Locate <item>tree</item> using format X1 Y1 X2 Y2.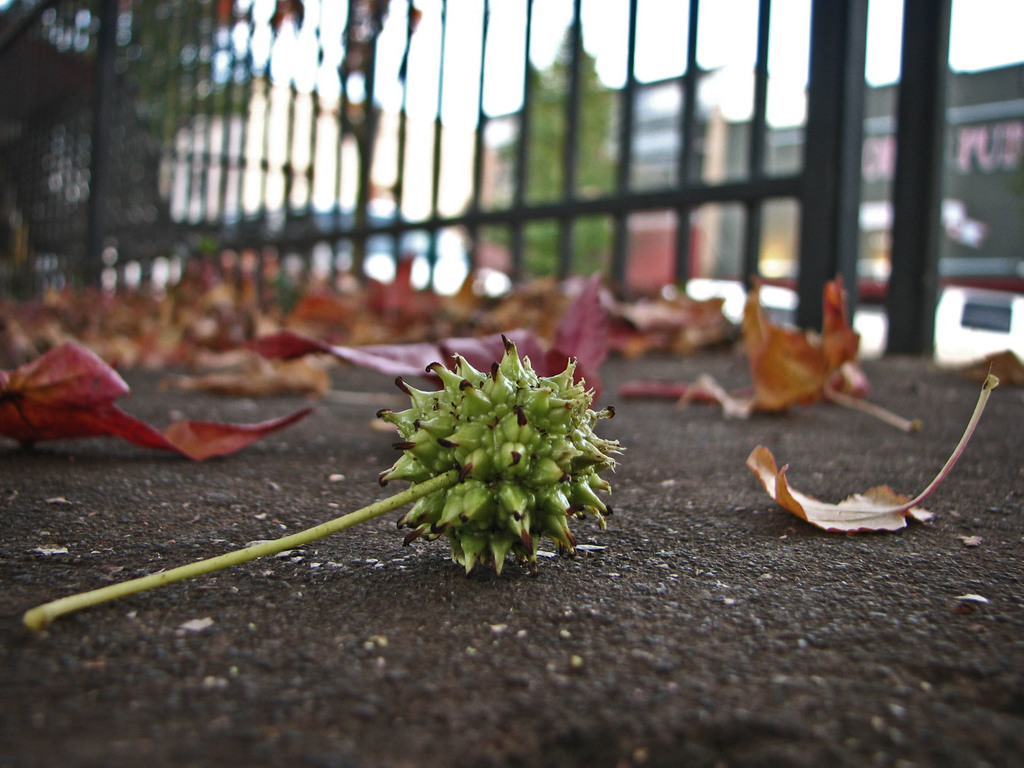
491 17 627 277.
